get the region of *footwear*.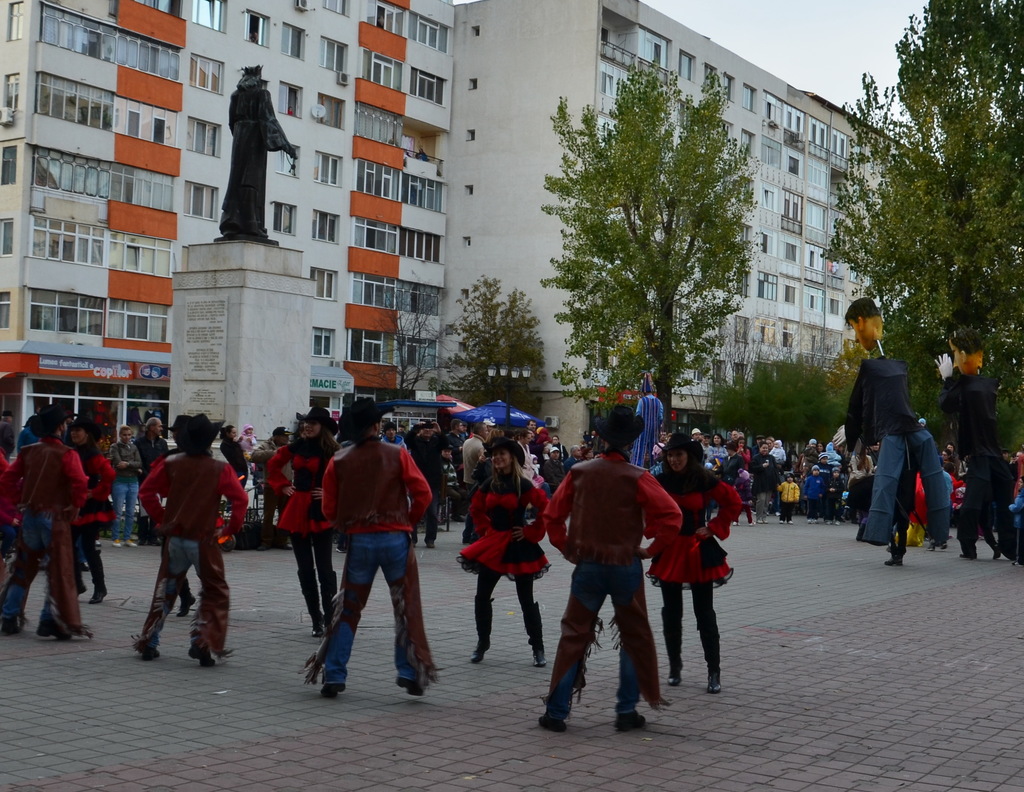
Rect(789, 521, 794, 524).
